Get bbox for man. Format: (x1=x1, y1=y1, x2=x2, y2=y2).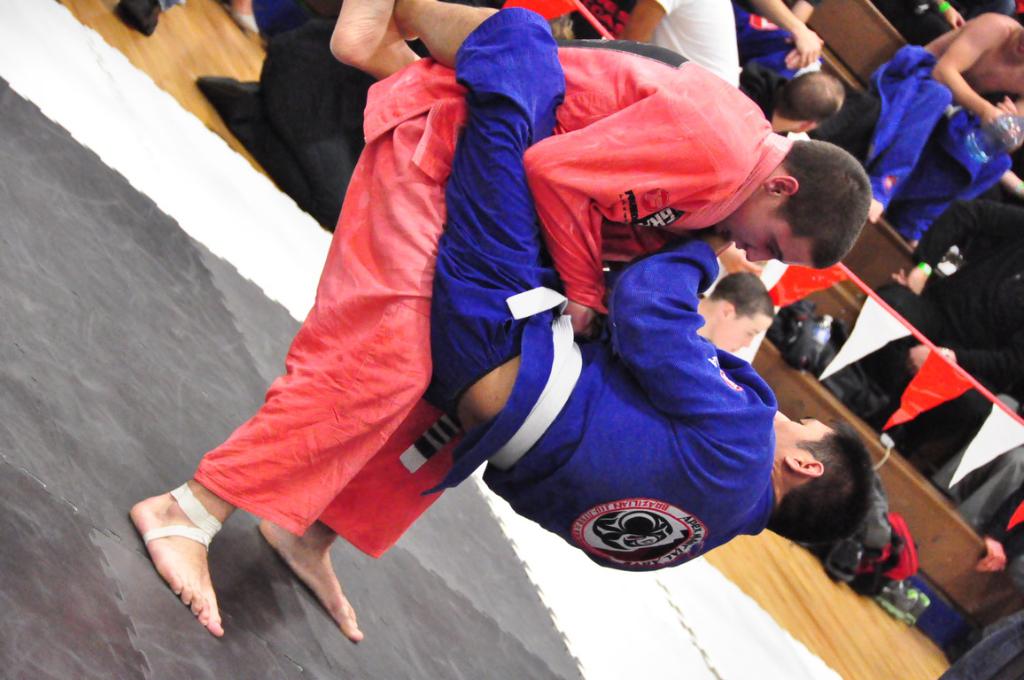
(x1=394, y1=0, x2=881, y2=572).
